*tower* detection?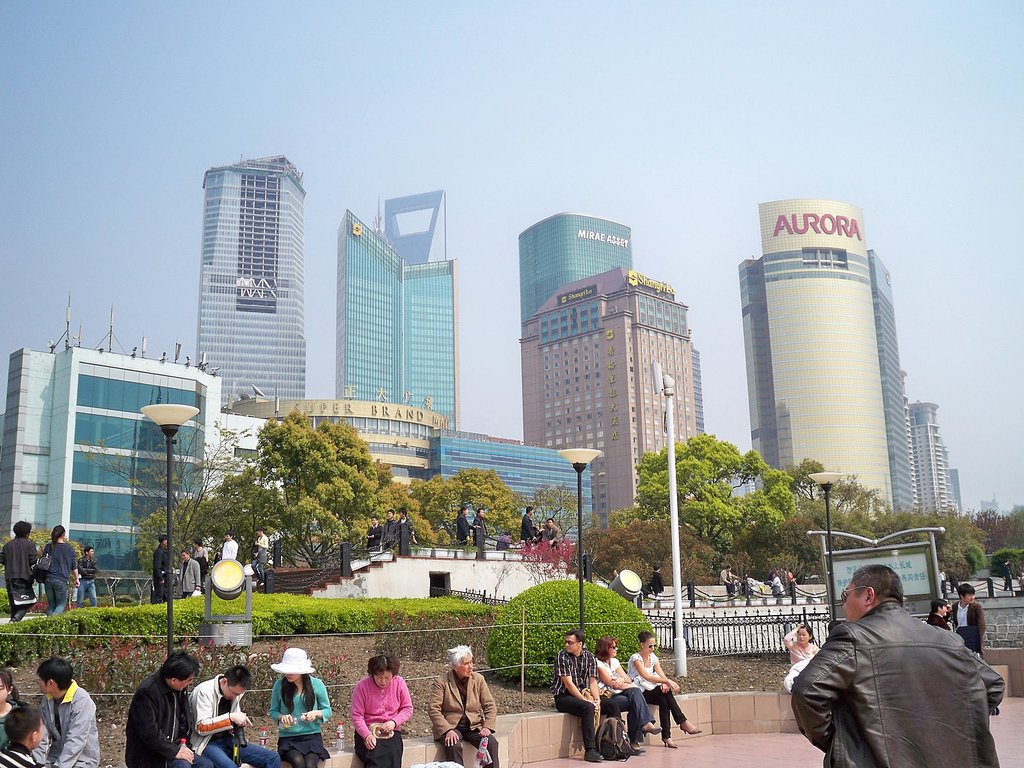
<box>195,153,305,404</box>
